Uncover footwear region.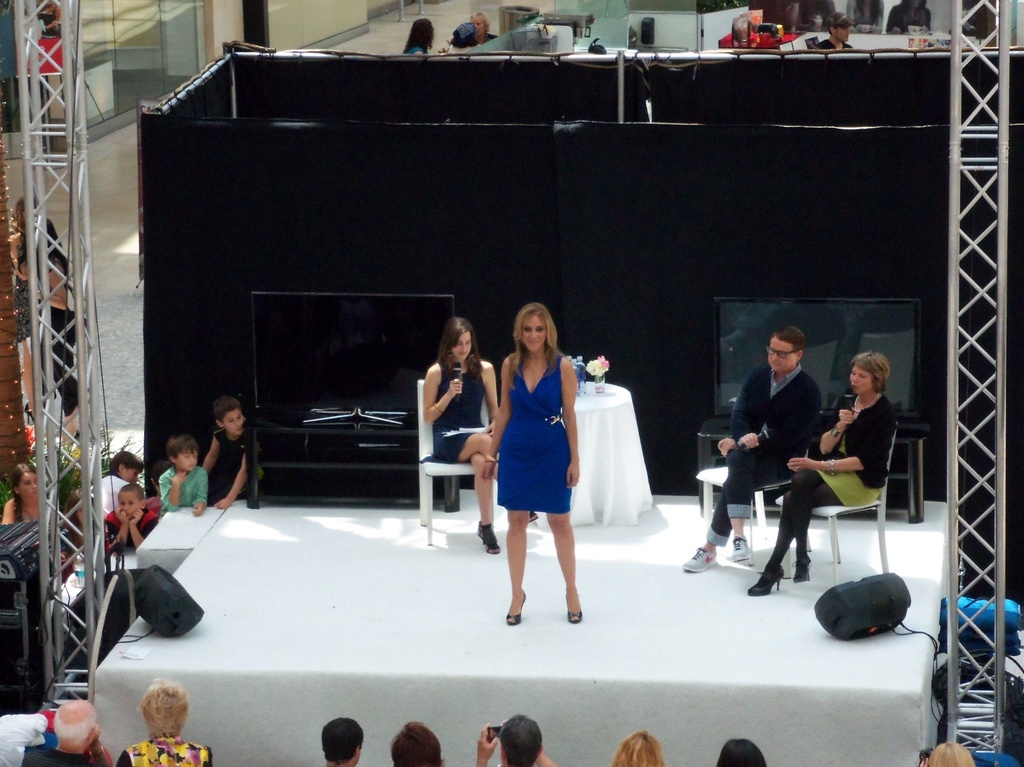
Uncovered: Rect(528, 511, 538, 522).
